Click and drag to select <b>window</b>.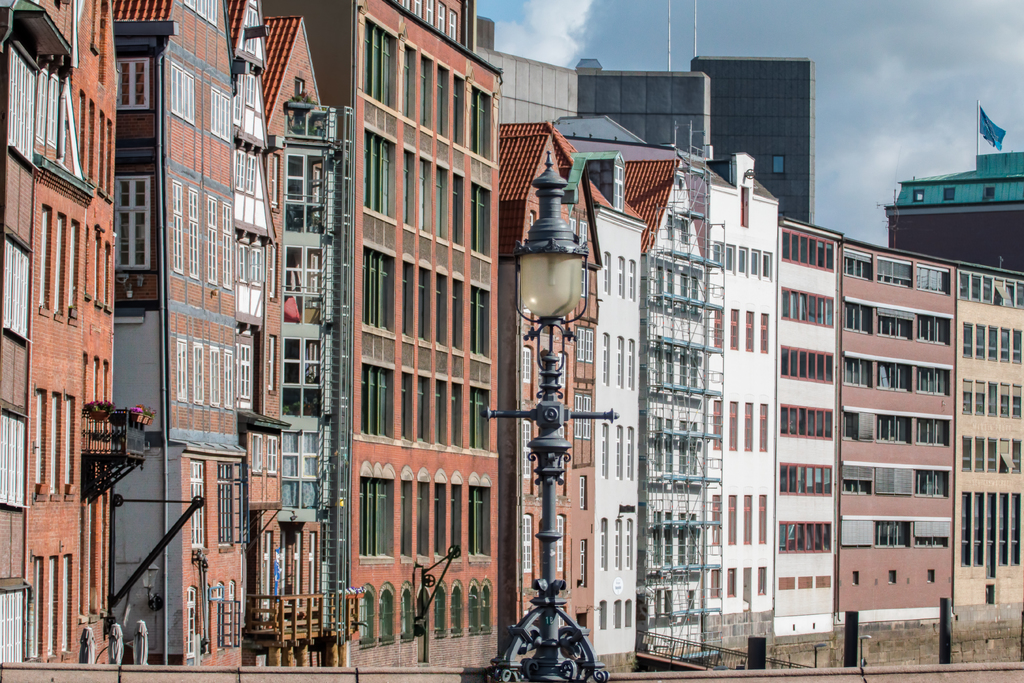
Selection: 190 192 199 283.
